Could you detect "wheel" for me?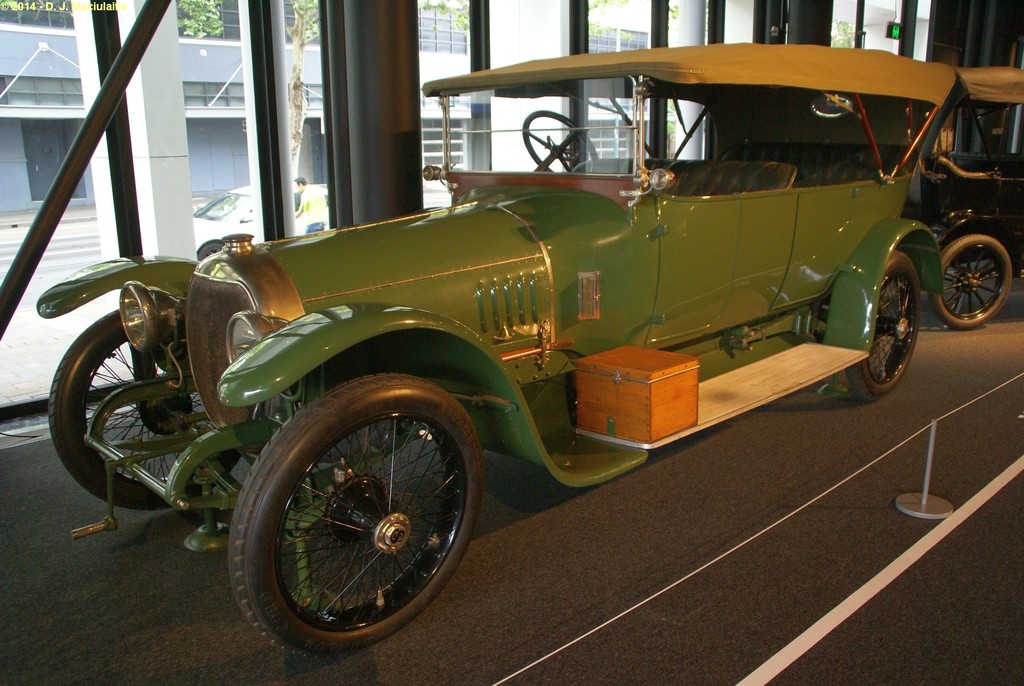
Detection result: <box>932,236,1016,326</box>.
